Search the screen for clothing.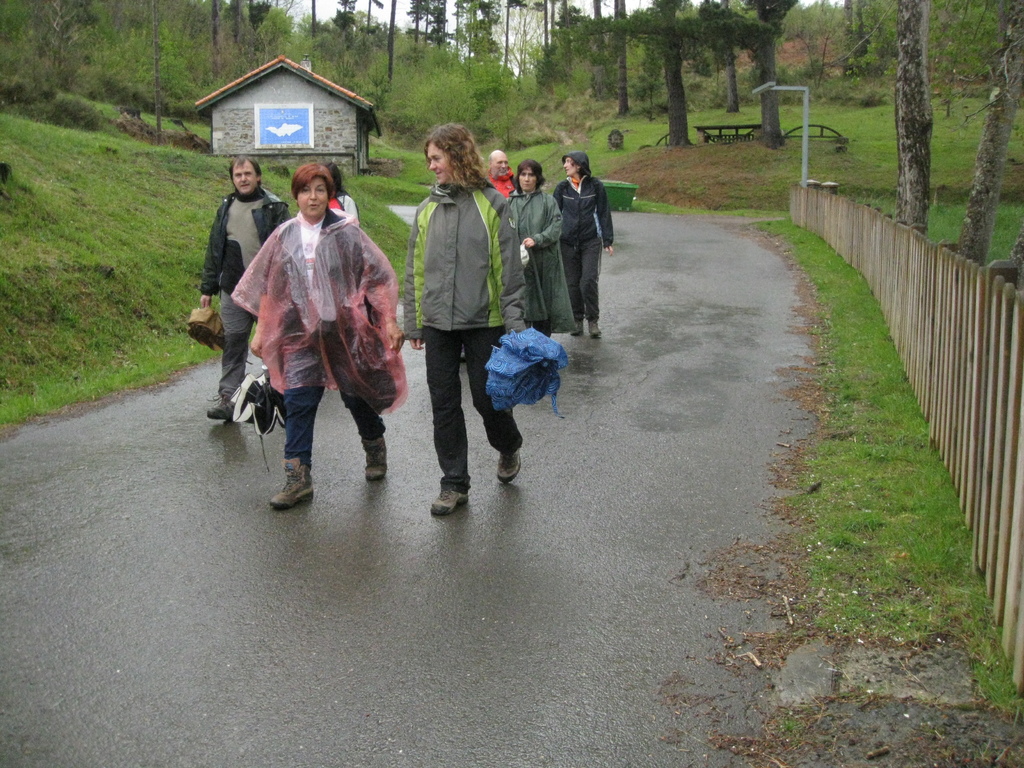
Found at {"x1": 236, "y1": 174, "x2": 401, "y2": 476}.
